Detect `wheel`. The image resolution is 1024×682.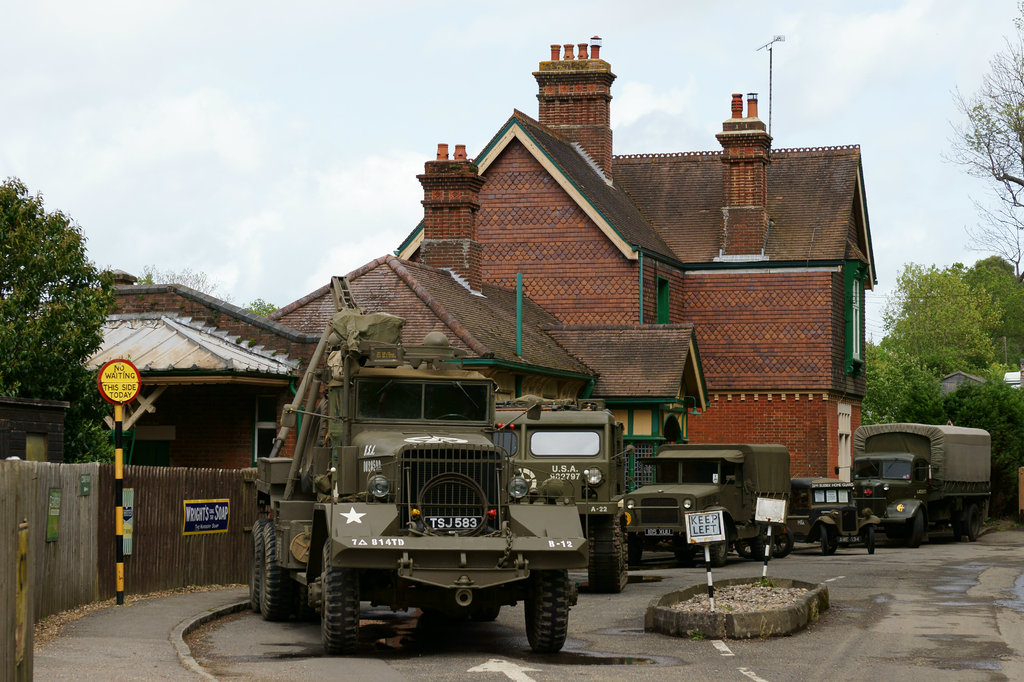
locate(519, 576, 575, 667).
